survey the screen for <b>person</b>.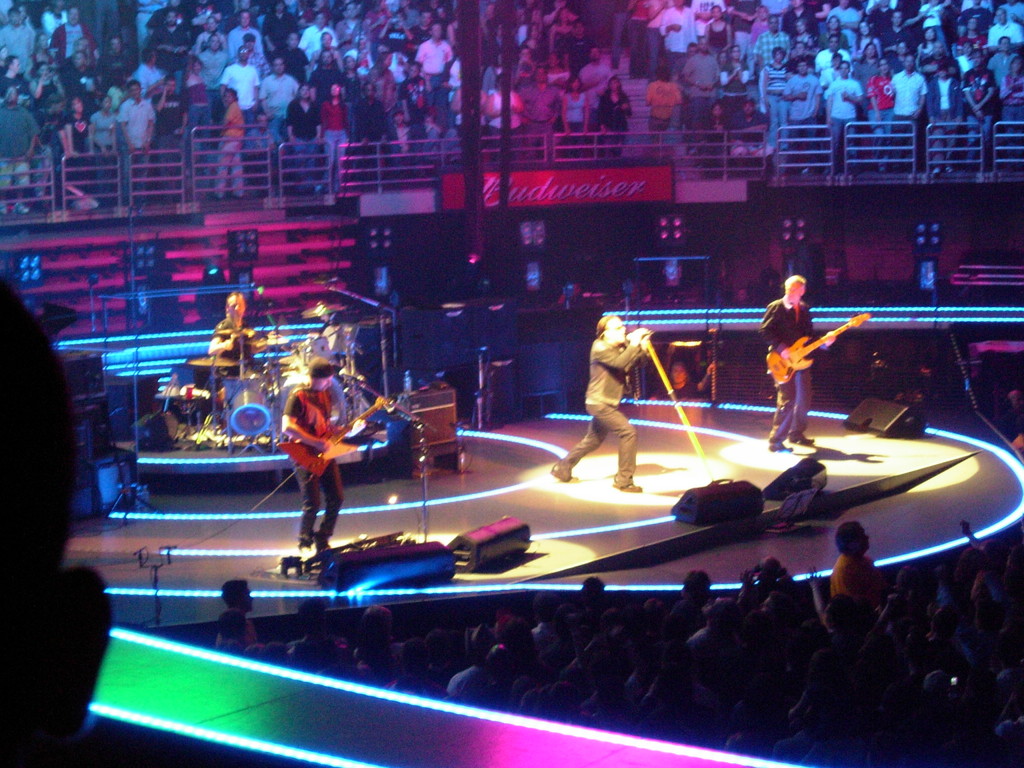
Survey found: 645 66 685 154.
